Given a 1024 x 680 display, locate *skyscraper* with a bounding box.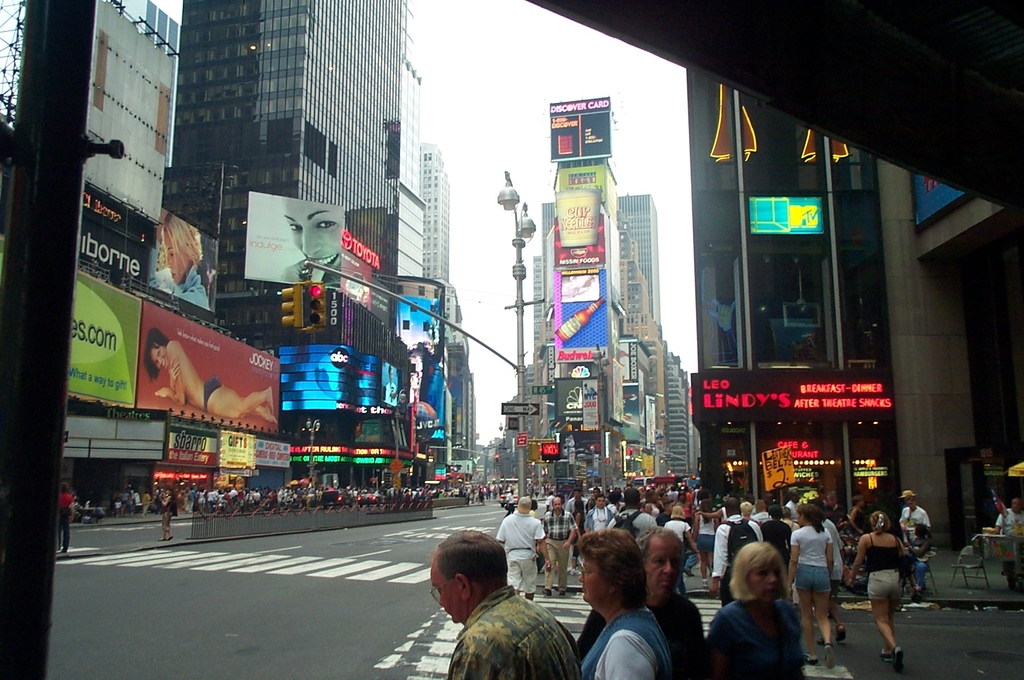
Located: bbox(158, 0, 411, 281).
